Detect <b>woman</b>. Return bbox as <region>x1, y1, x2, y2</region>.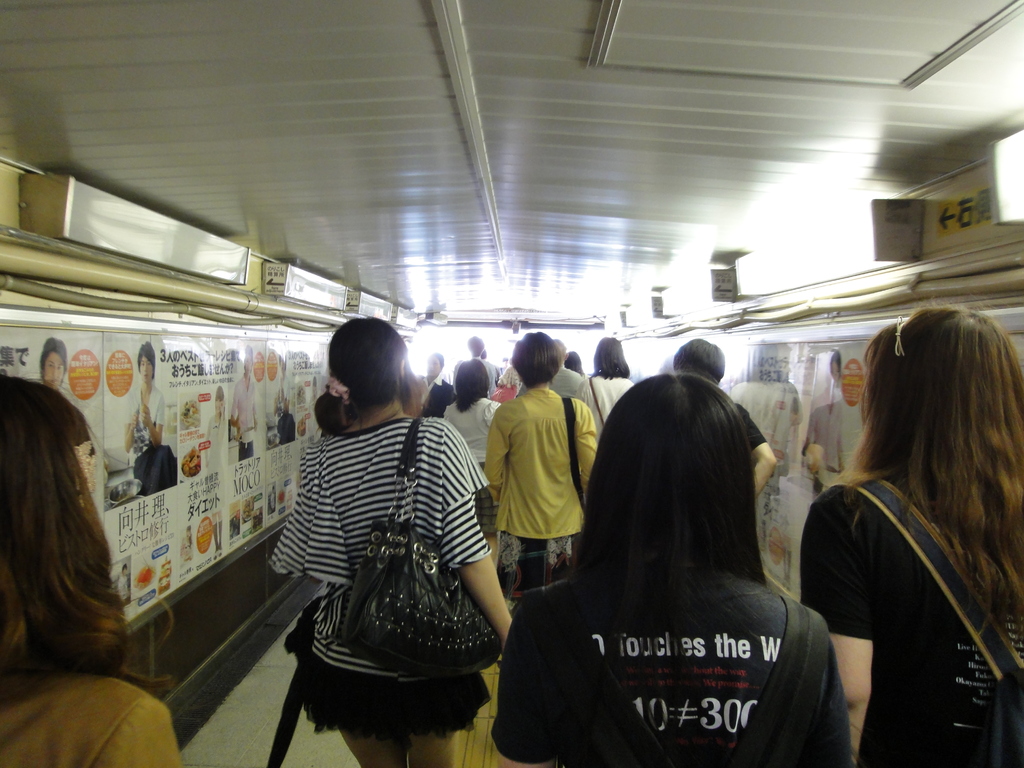
<region>0, 372, 185, 767</region>.
